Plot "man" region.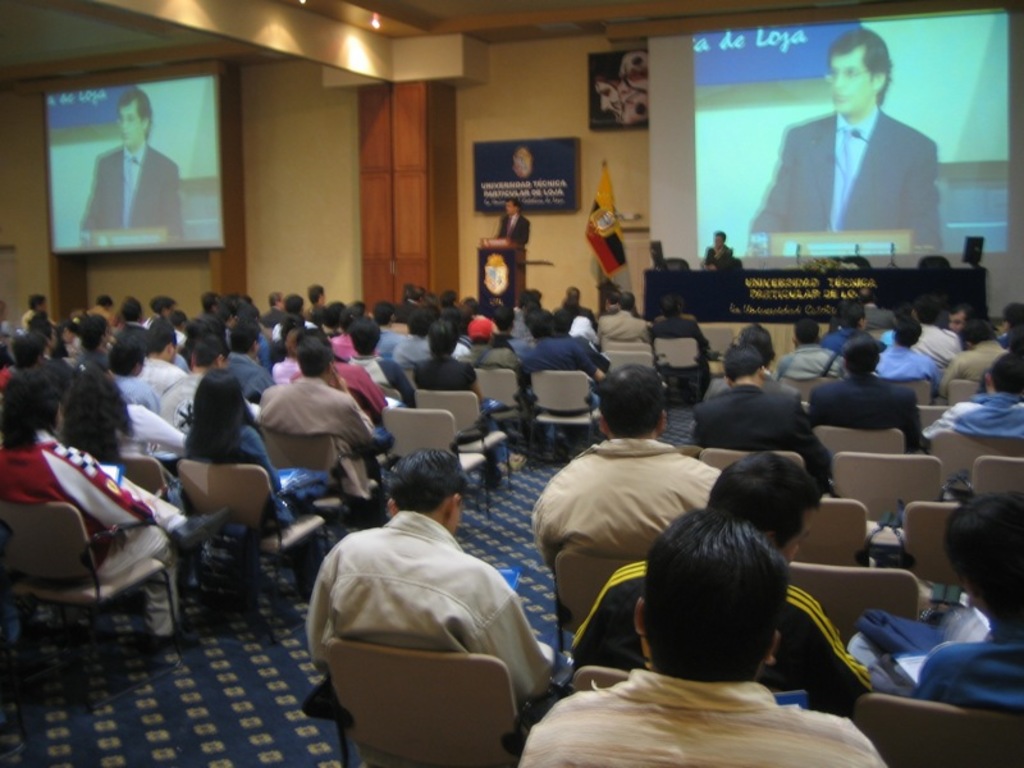
Plotted at [left=567, top=448, right=865, bottom=714].
